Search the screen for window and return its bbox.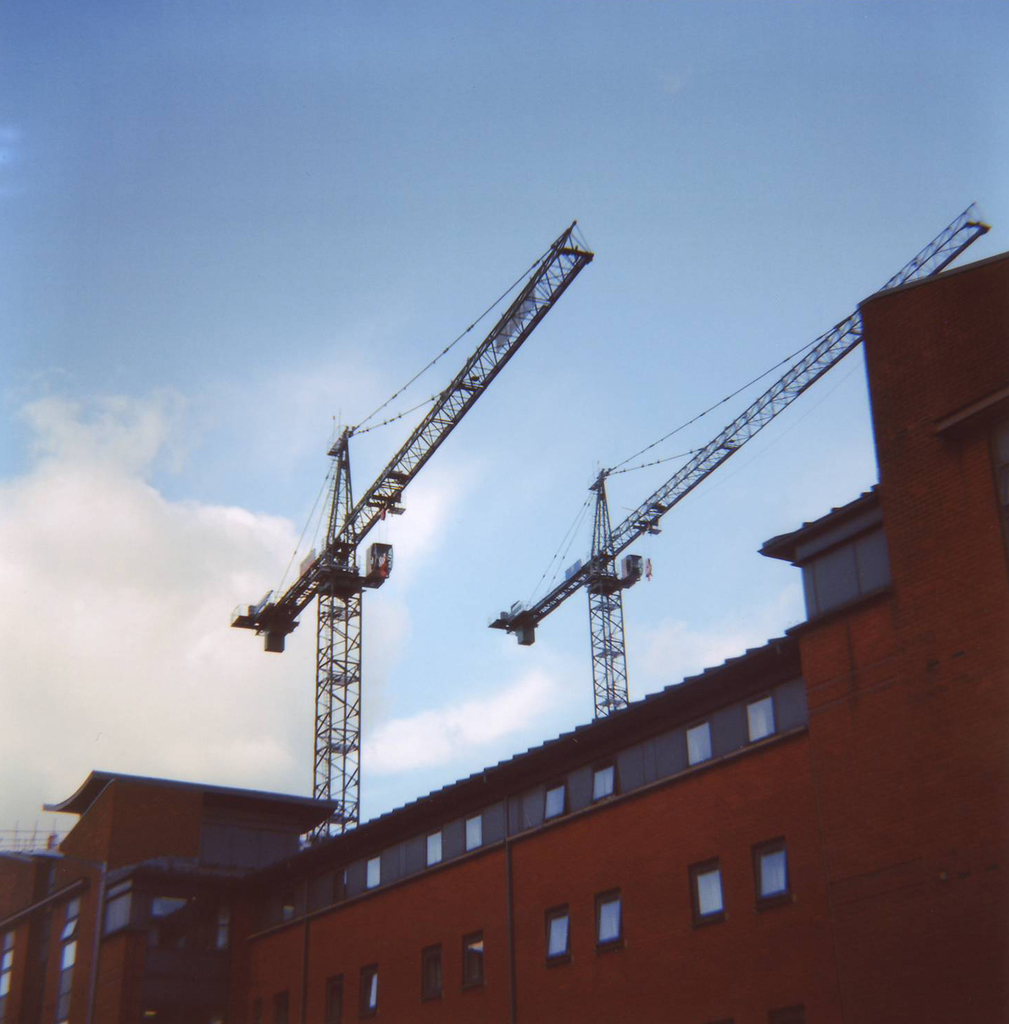
Found: crop(101, 874, 137, 937).
